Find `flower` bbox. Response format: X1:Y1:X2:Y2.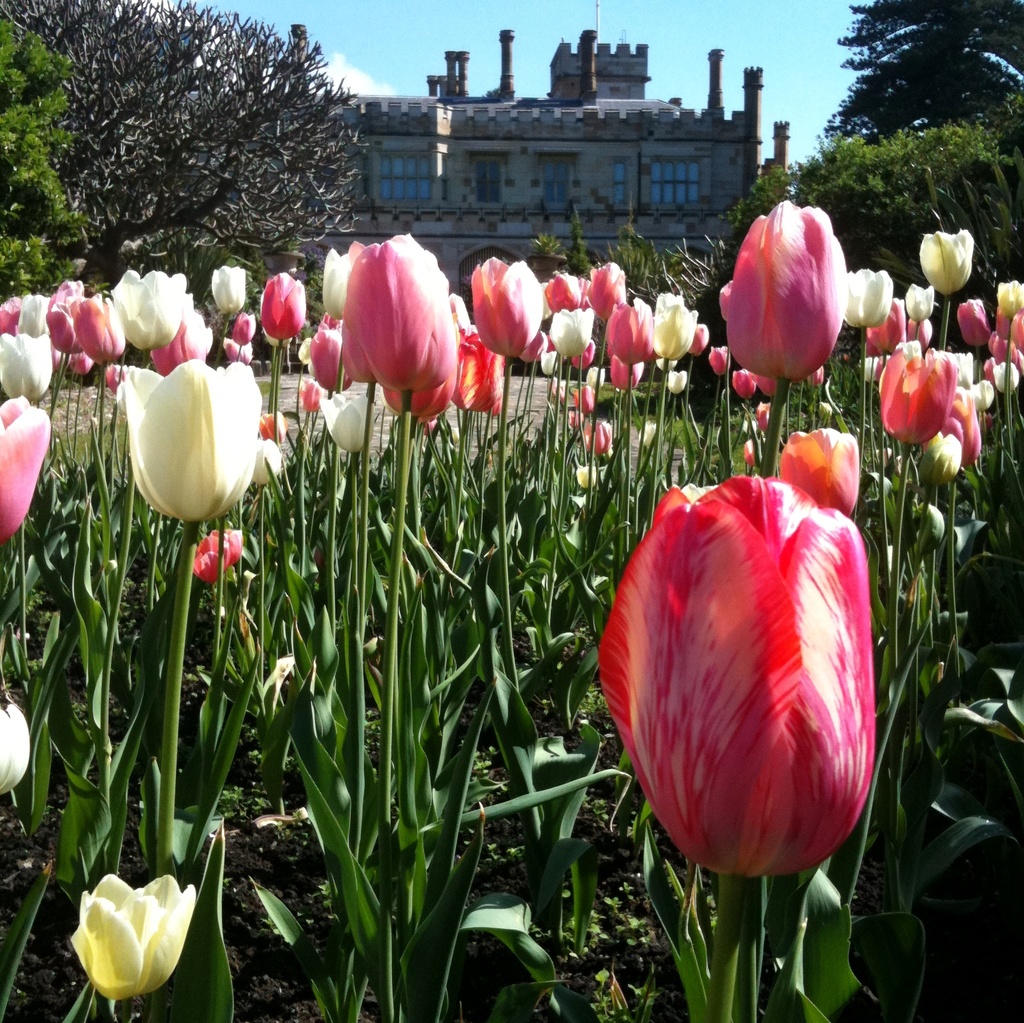
611:308:643:364.
